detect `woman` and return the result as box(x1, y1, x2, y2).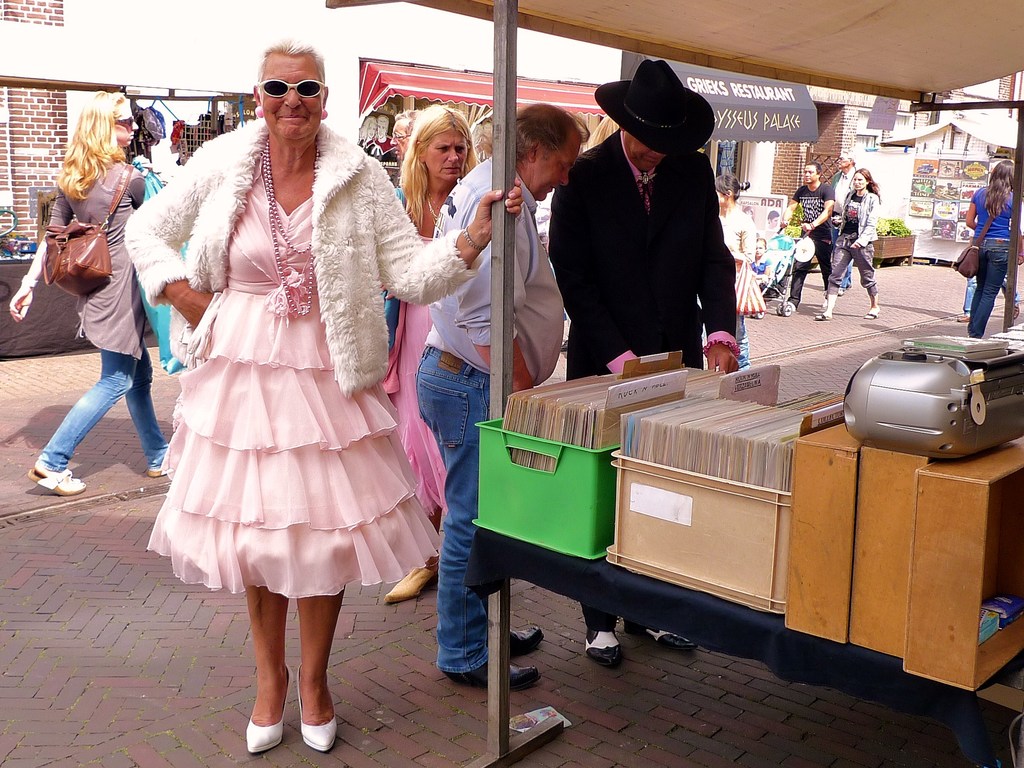
box(710, 180, 756, 367).
